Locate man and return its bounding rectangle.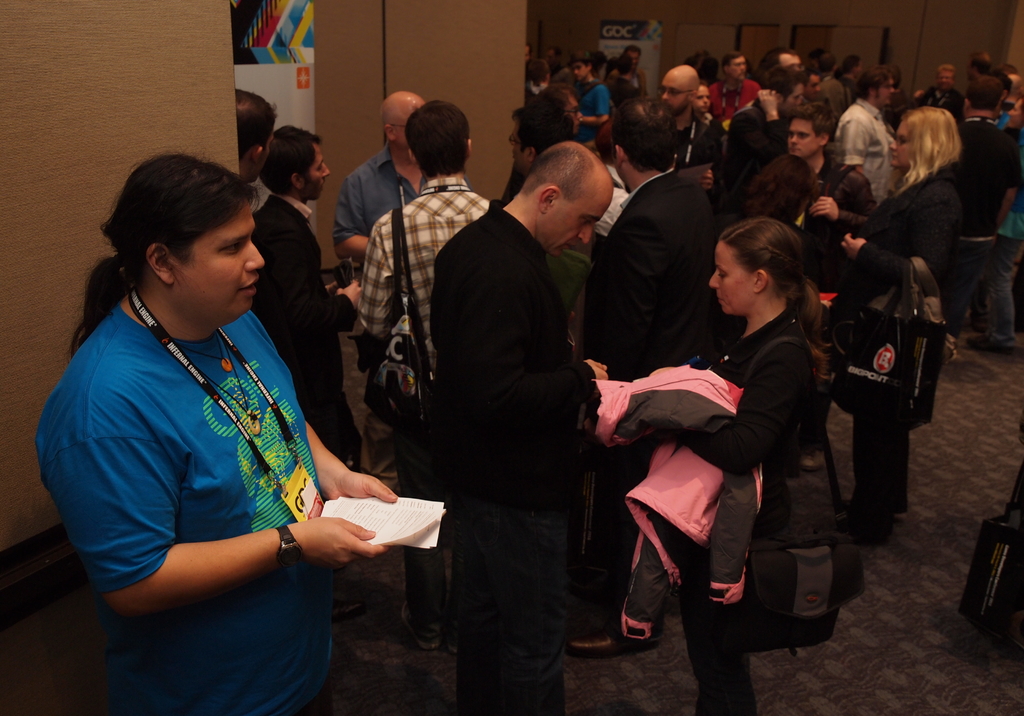
<bbox>222, 80, 278, 185</bbox>.
